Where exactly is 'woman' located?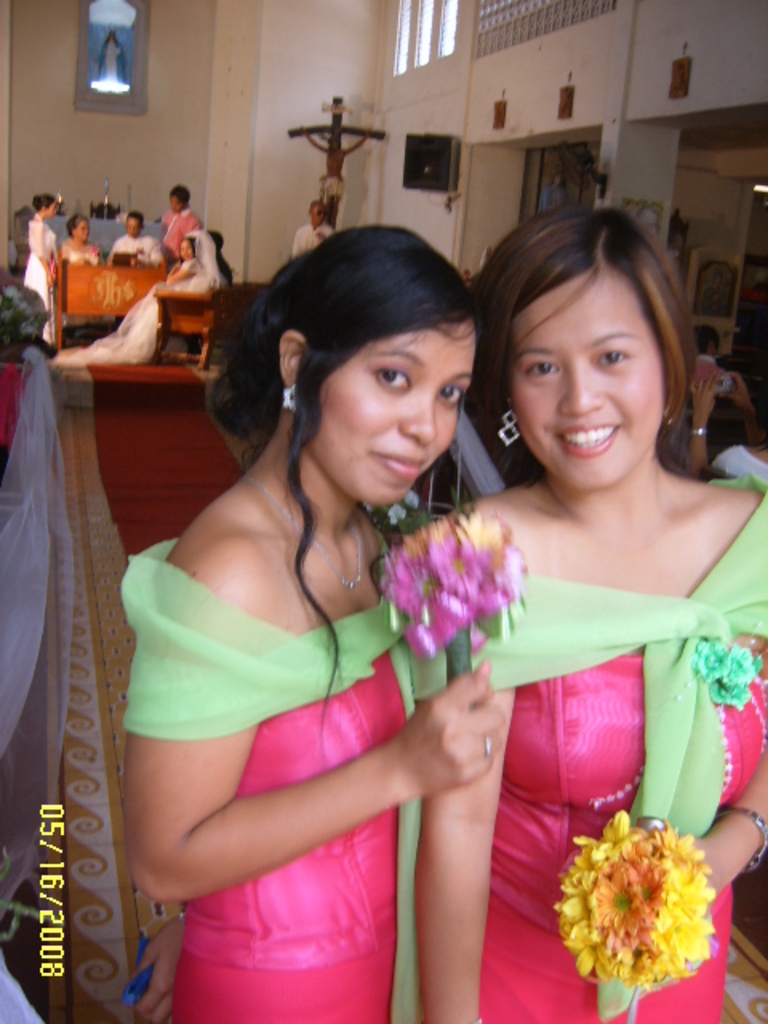
Its bounding box is bbox=[61, 216, 102, 261].
